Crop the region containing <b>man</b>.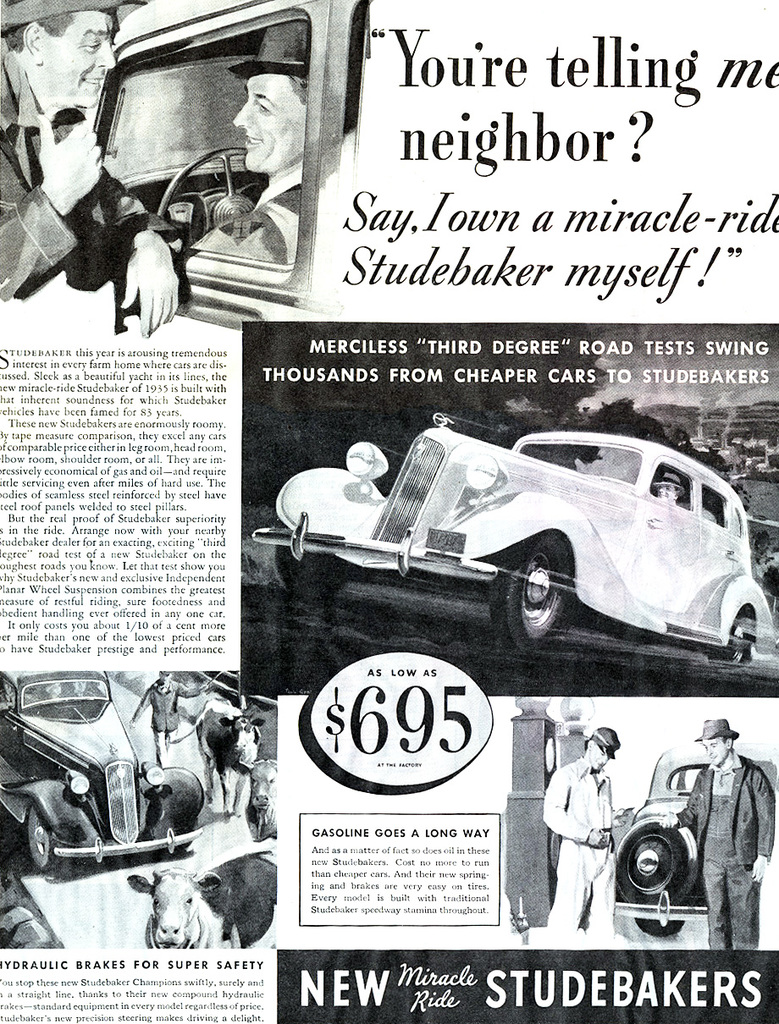
Crop region: left=544, top=724, right=621, bottom=955.
